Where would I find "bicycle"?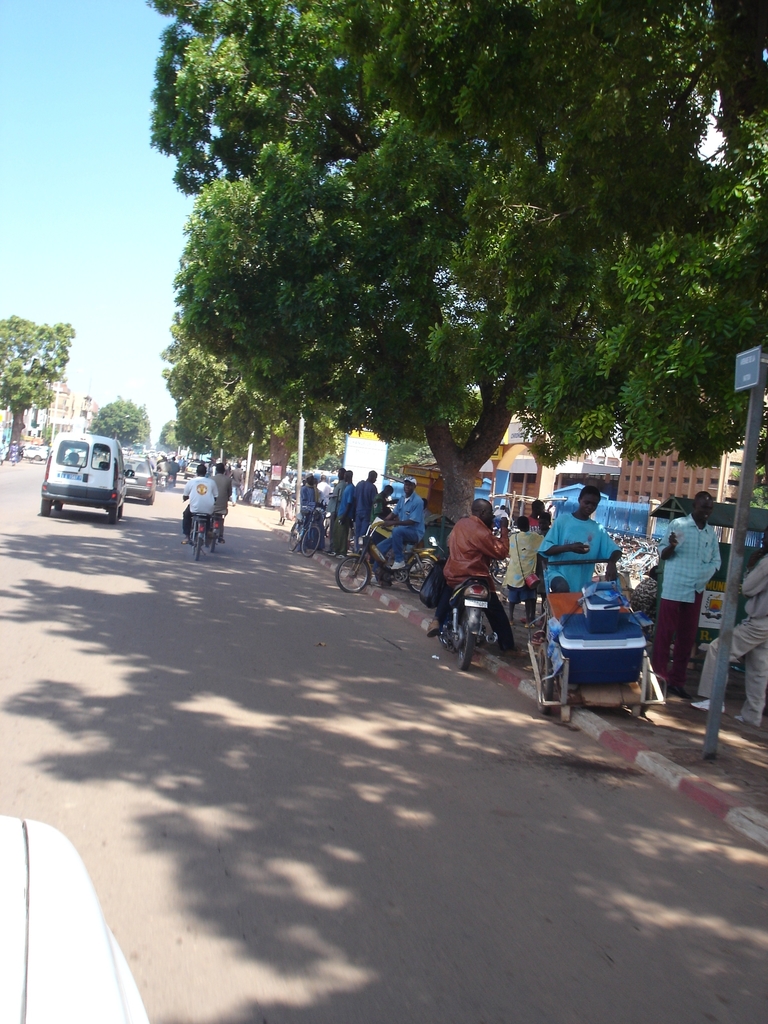
At bbox(490, 552, 513, 590).
